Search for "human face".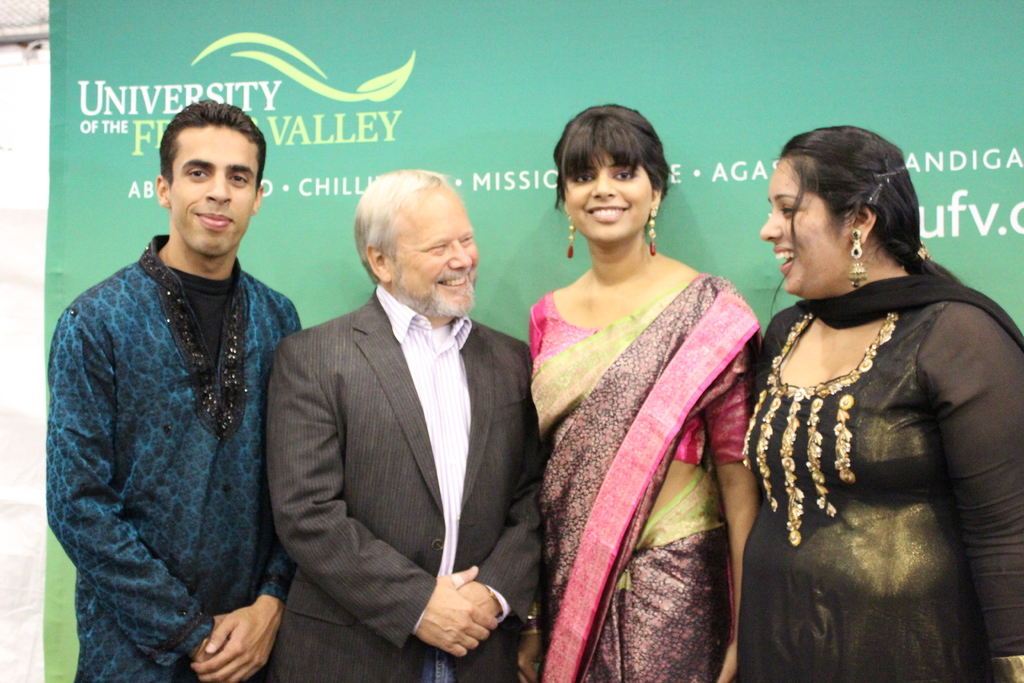
Found at bbox(566, 151, 652, 237).
